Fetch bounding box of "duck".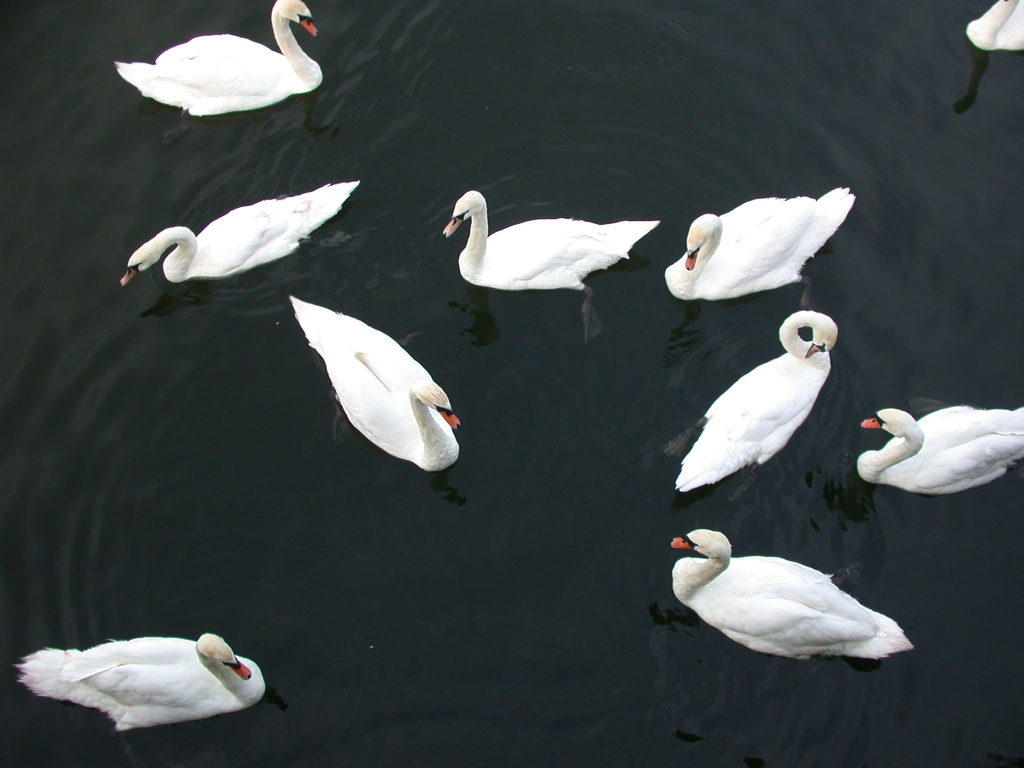
Bbox: {"left": 660, "top": 183, "right": 852, "bottom": 302}.
